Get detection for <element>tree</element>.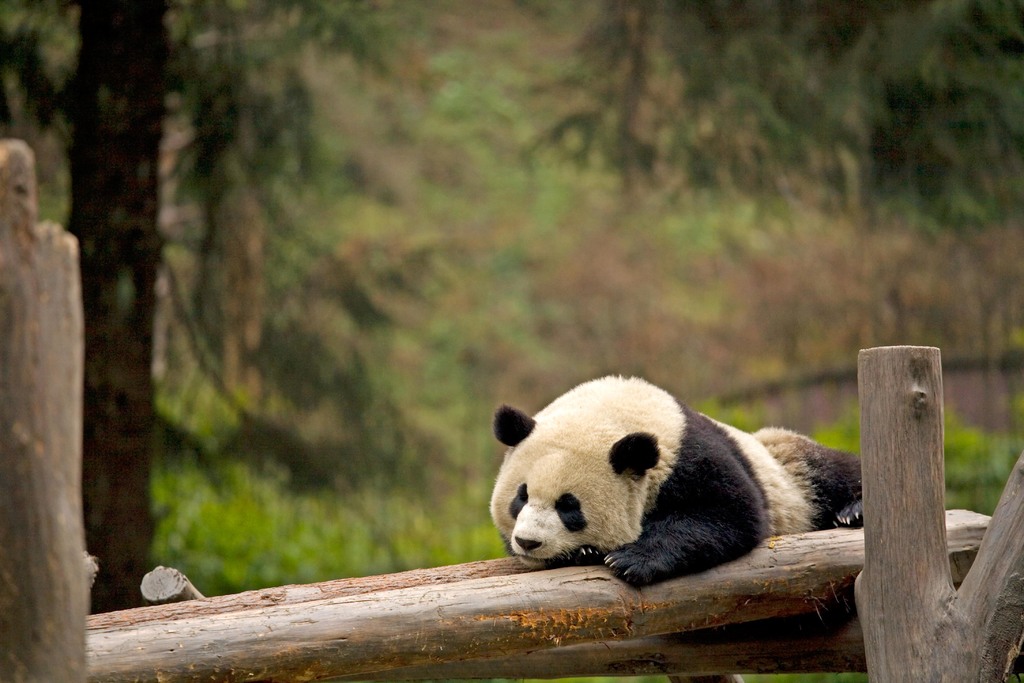
Detection: (63, 0, 172, 613).
